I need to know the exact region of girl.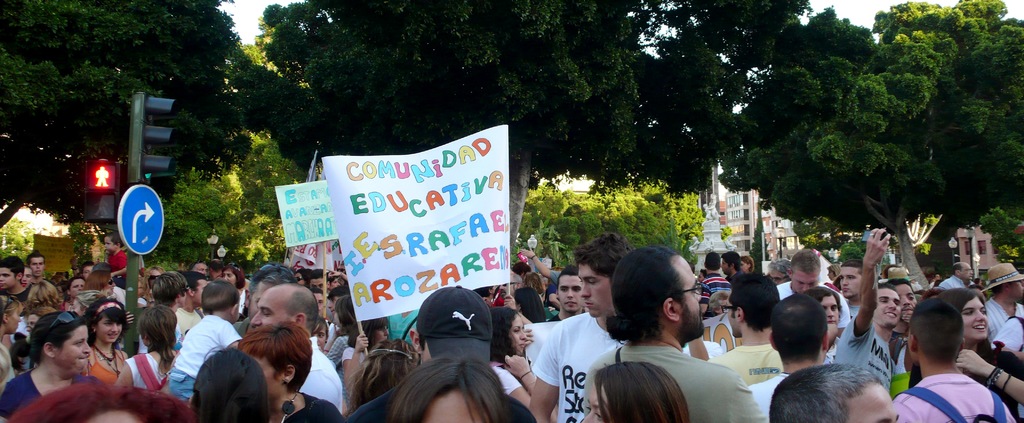
Region: pyautogui.locateOnScreen(119, 305, 178, 390).
